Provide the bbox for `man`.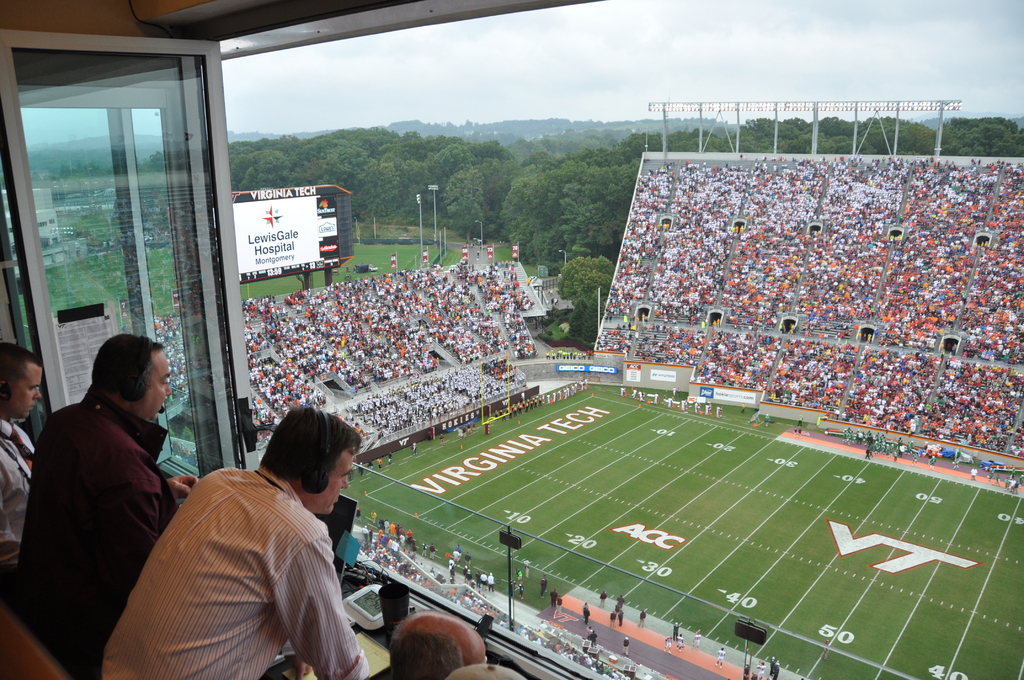
620, 636, 630, 658.
